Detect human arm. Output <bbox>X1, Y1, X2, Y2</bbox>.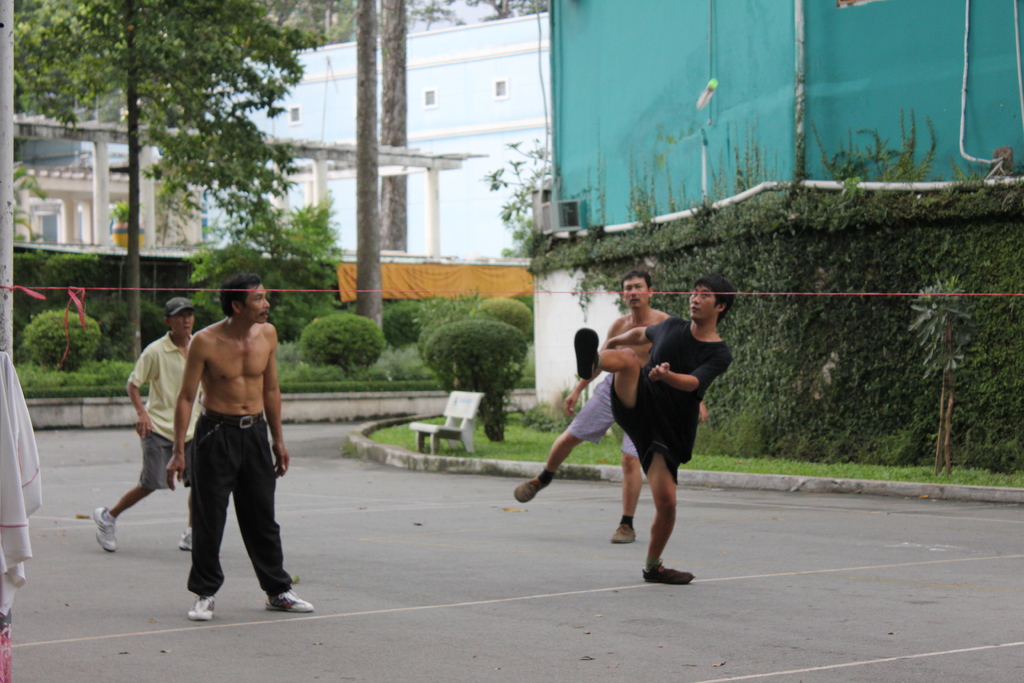
<bbox>165, 331, 210, 491</bbox>.
